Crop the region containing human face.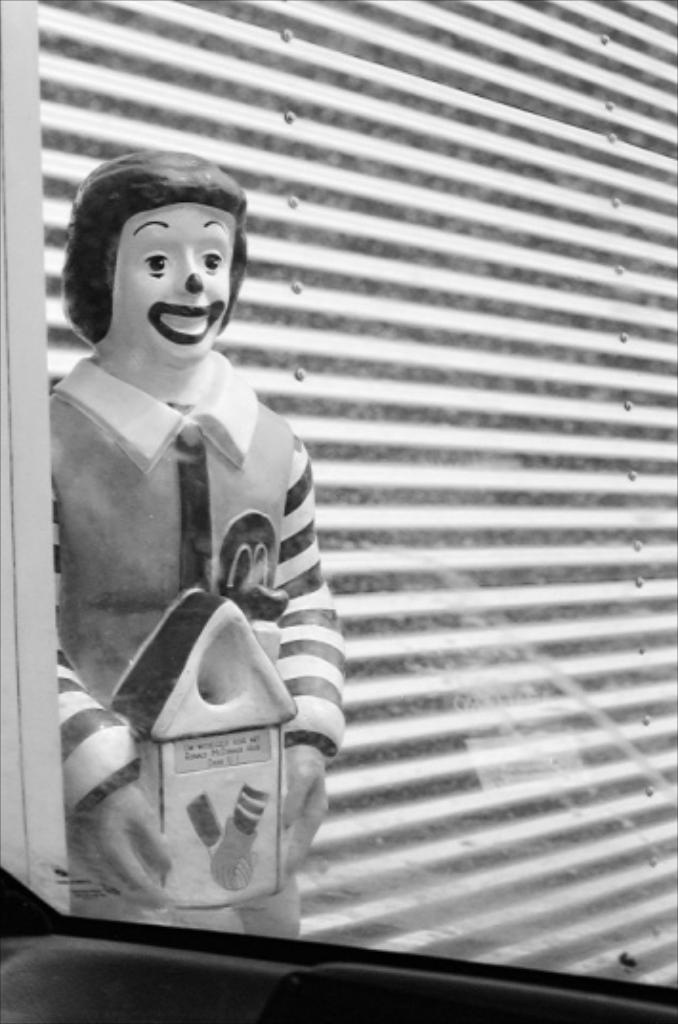
Crop region: x1=111 y1=203 x2=237 y2=367.
